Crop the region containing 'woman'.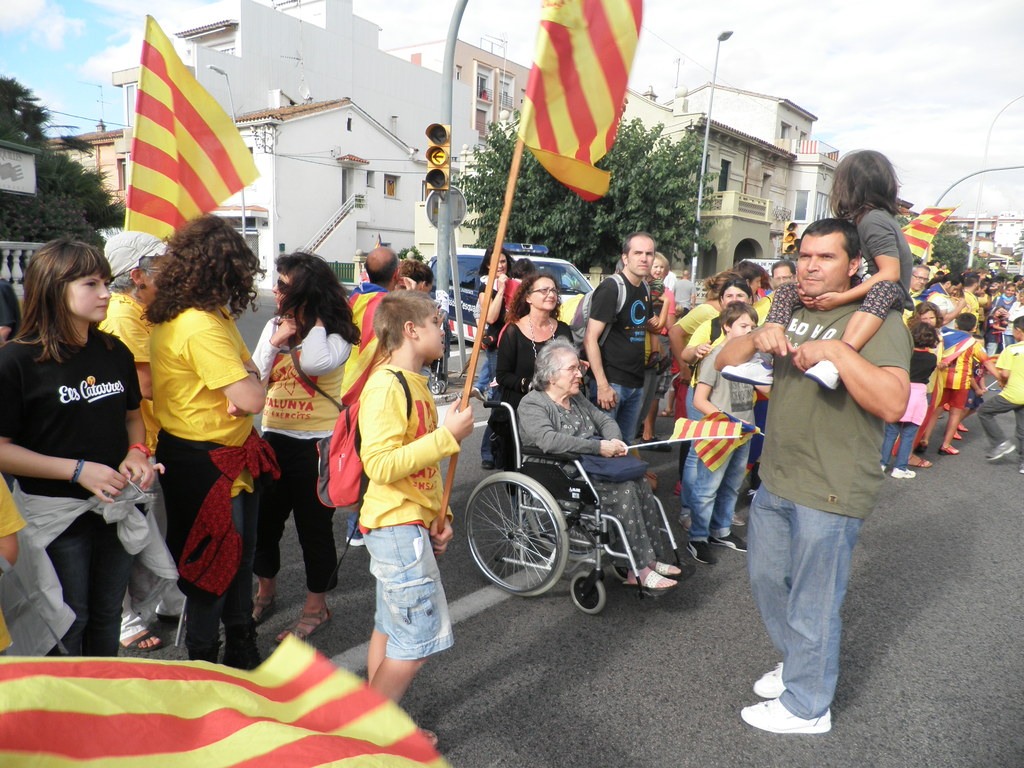
Crop region: region(93, 229, 189, 648).
